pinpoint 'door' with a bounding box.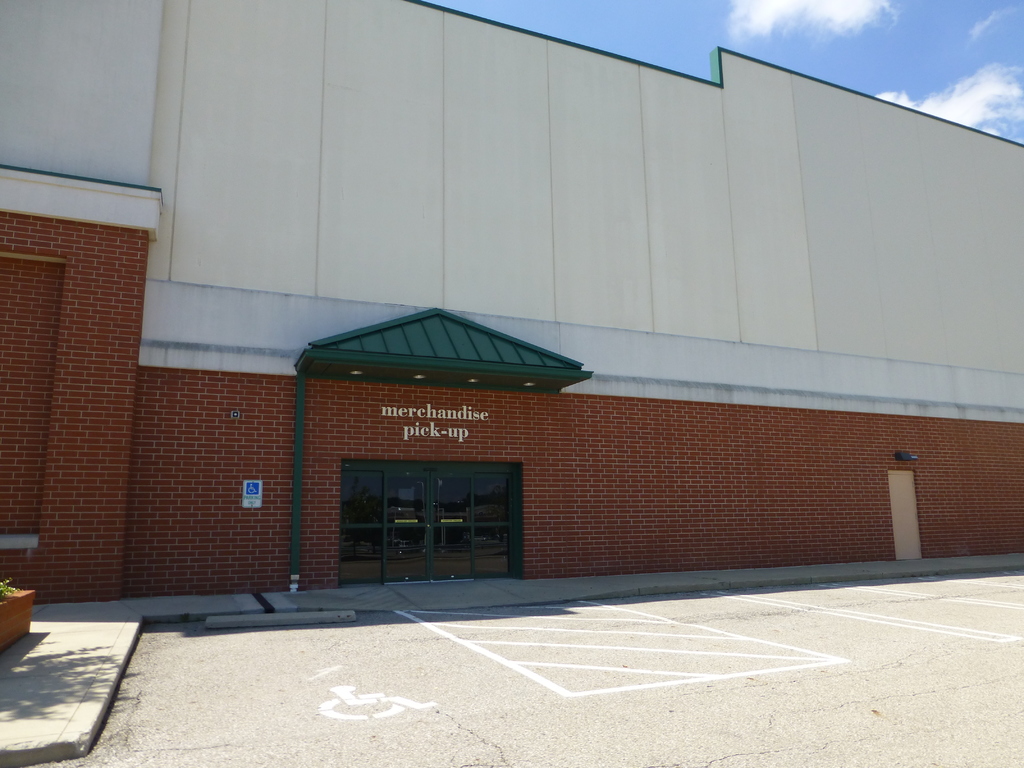
355:452:513:586.
